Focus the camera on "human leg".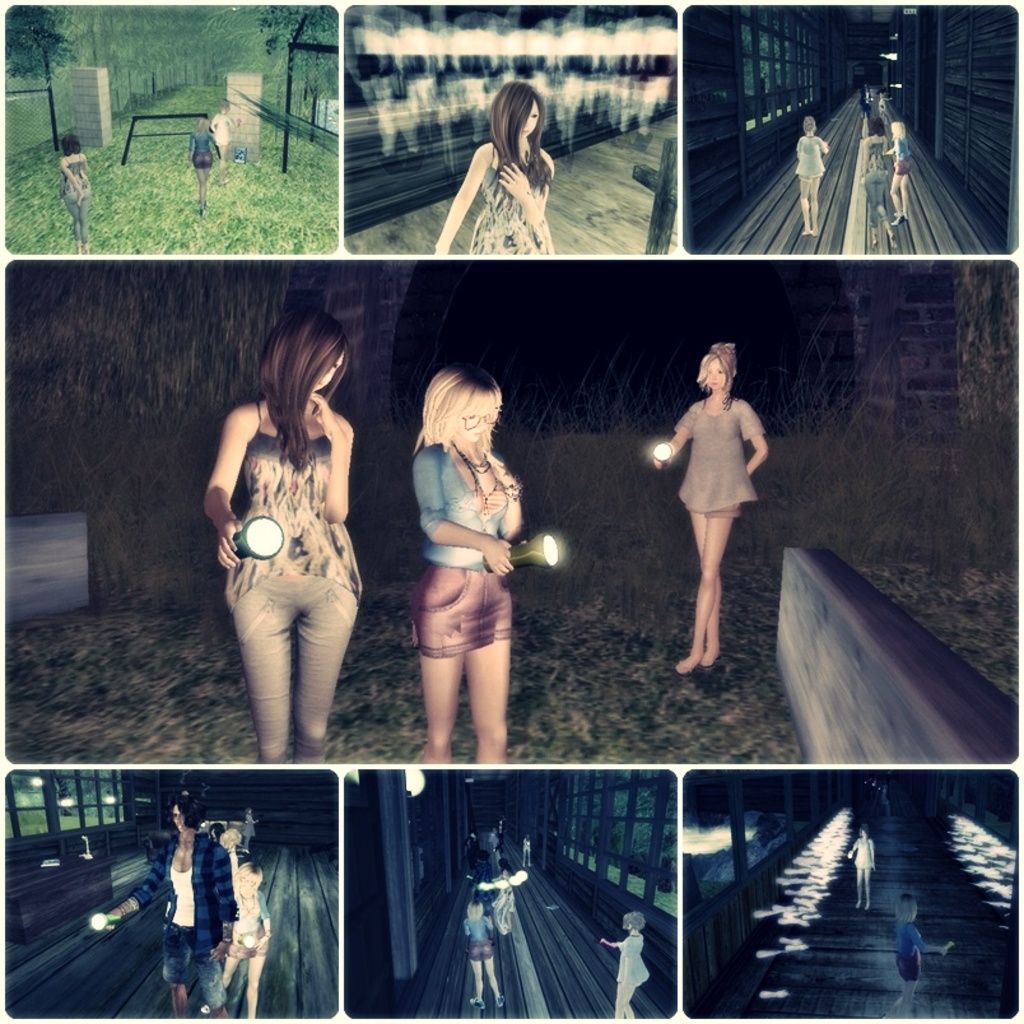
Focus region: bbox=[206, 949, 232, 1013].
